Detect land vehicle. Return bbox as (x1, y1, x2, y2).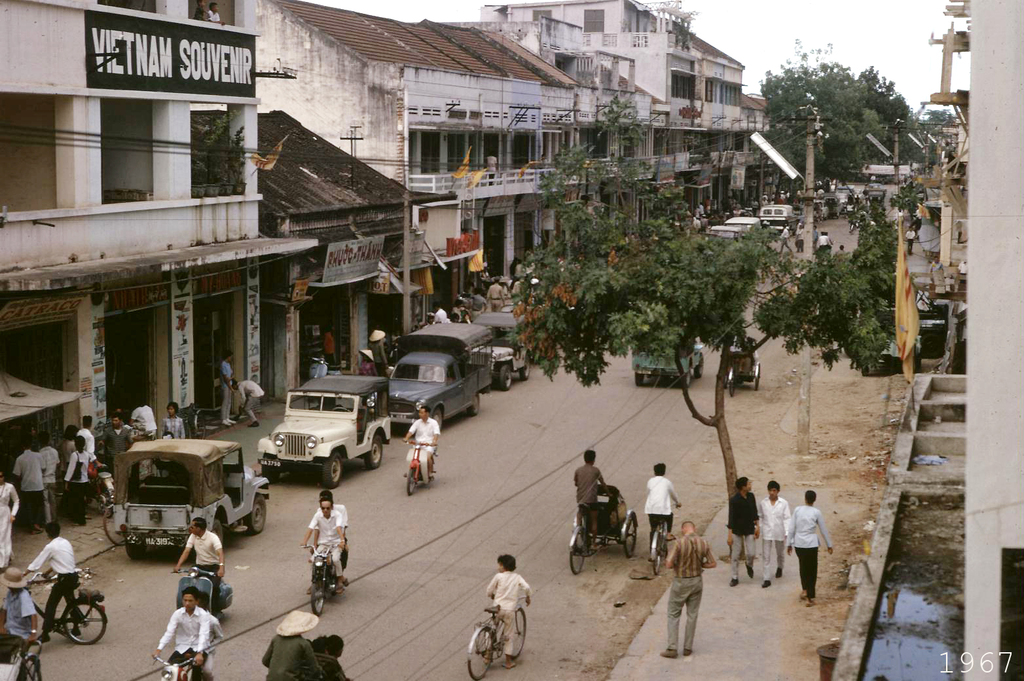
(727, 333, 759, 394).
